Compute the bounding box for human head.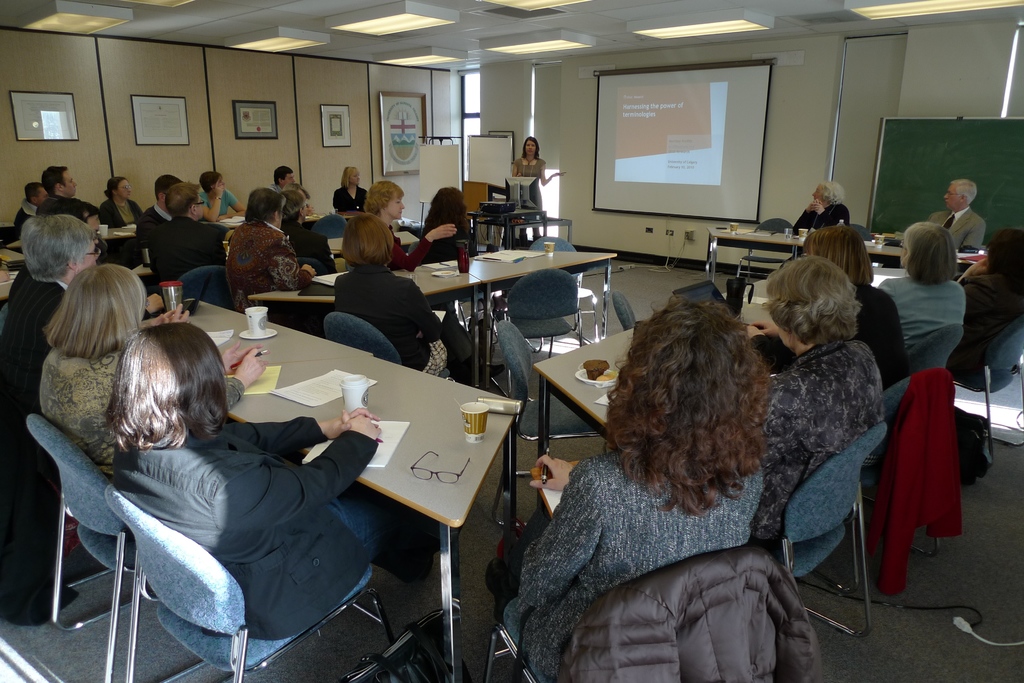
Rect(14, 215, 102, 280).
